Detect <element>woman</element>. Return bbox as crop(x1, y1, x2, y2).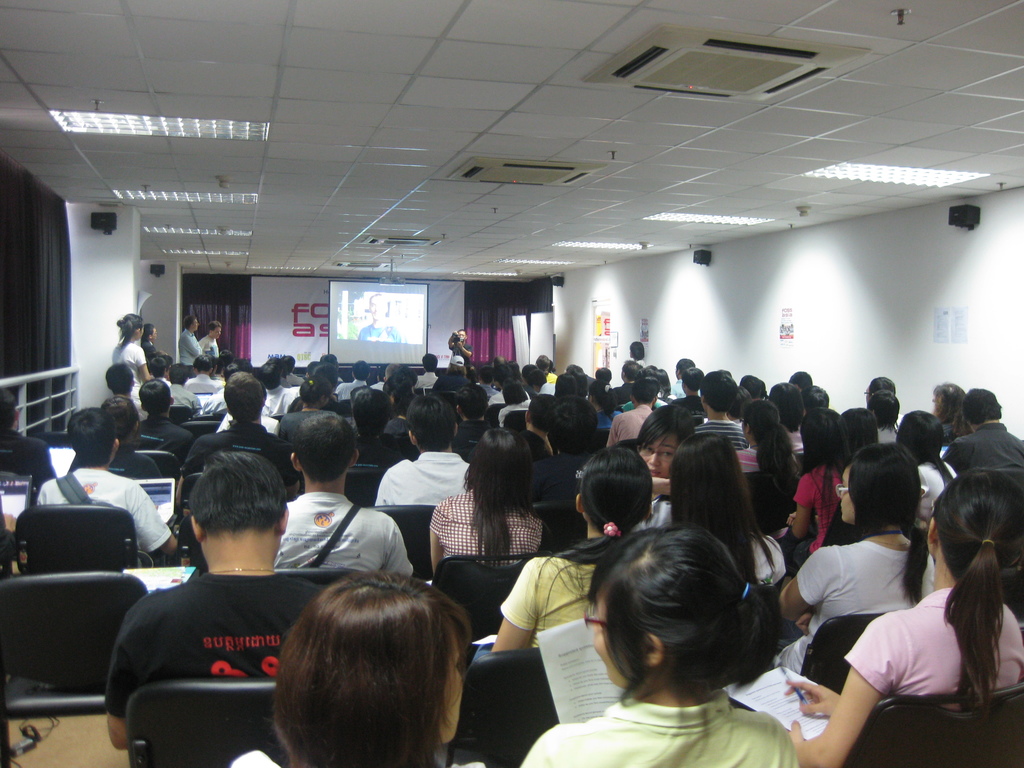
crop(787, 471, 1023, 767).
